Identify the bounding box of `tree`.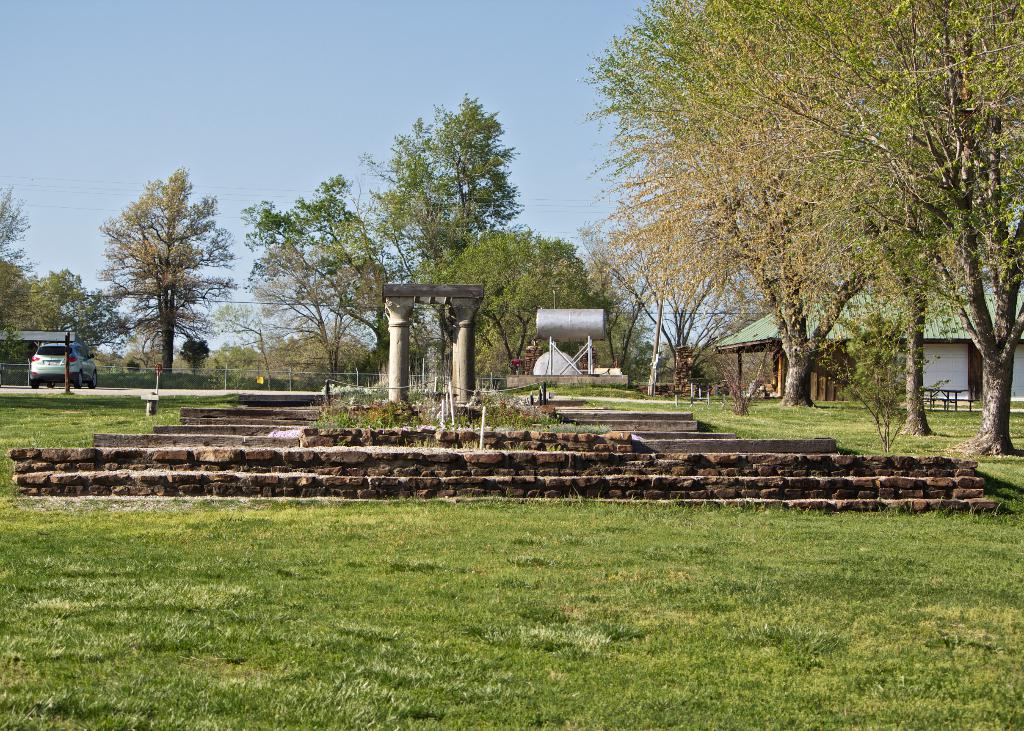
(408, 223, 591, 374).
